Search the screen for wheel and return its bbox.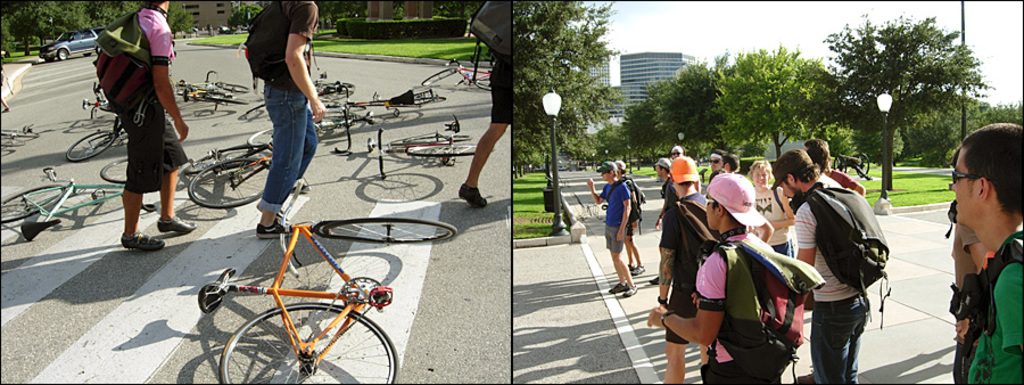
Found: [left=411, top=96, right=446, bottom=105].
